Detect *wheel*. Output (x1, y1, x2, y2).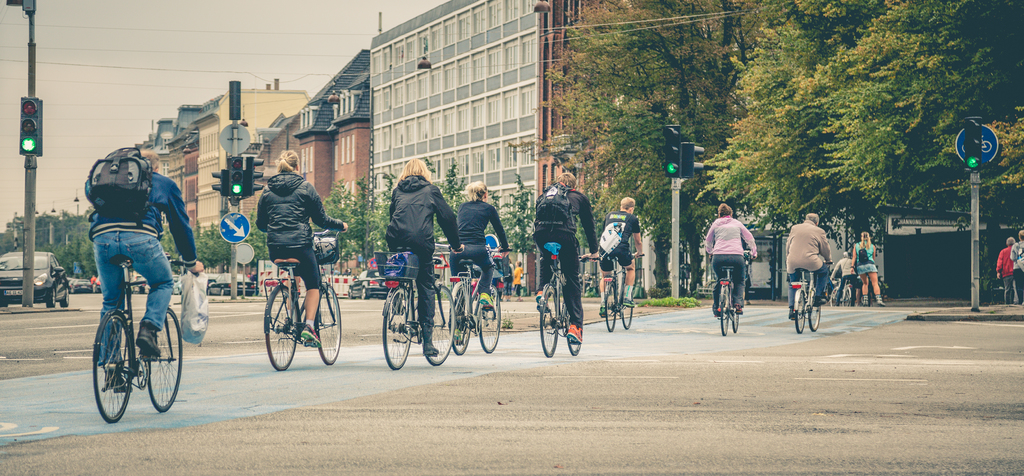
(148, 307, 182, 412).
